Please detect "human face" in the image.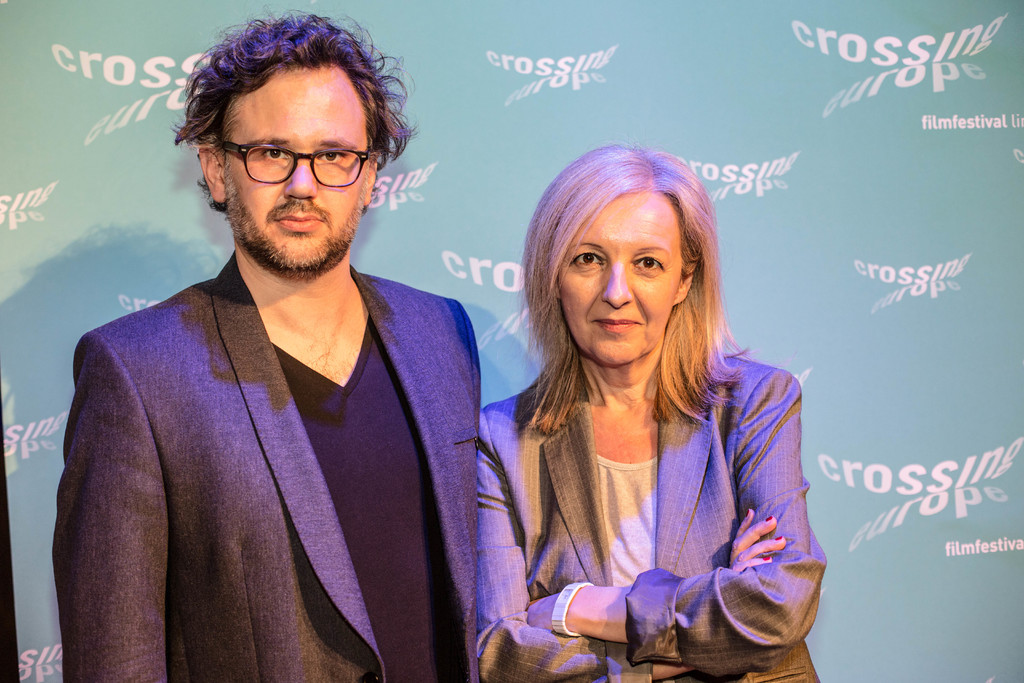
(x1=220, y1=72, x2=369, y2=274).
